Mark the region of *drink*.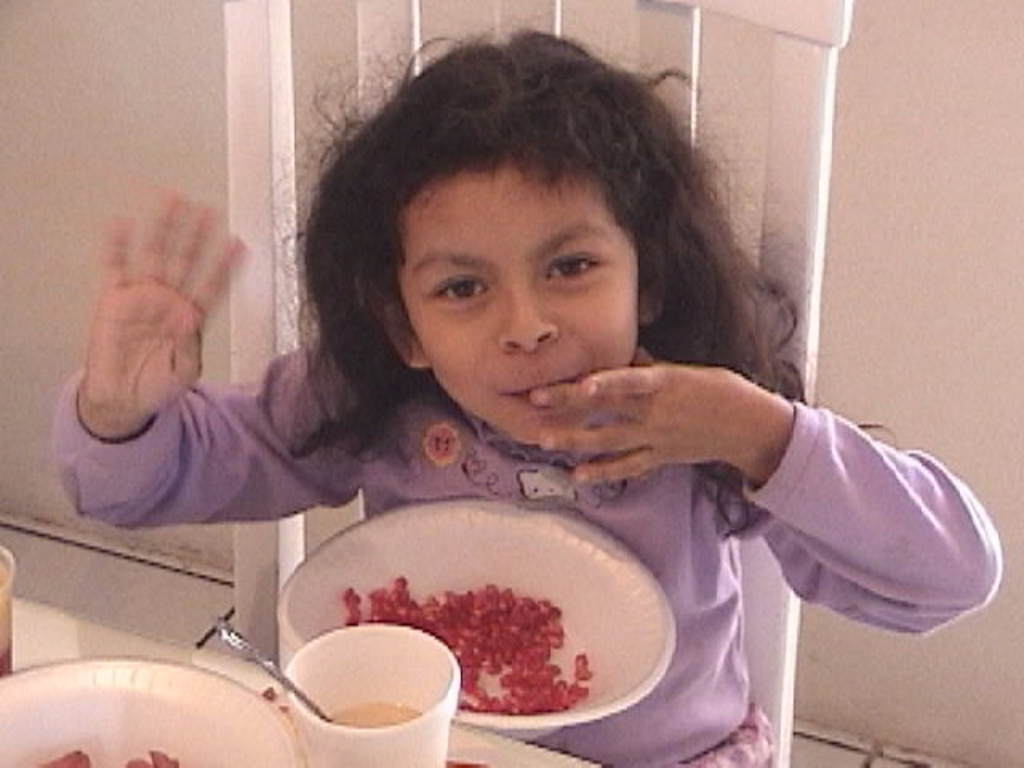
Region: Rect(0, 646, 16, 680).
